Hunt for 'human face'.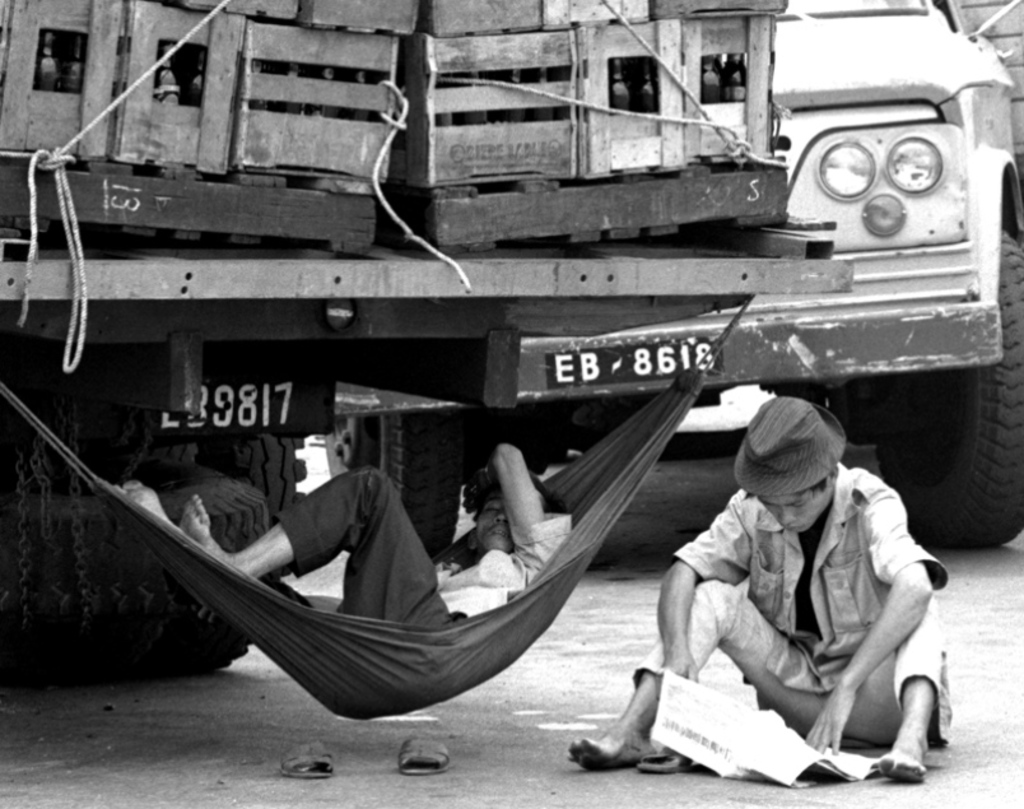
Hunted down at region(475, 494, 522, 553).
